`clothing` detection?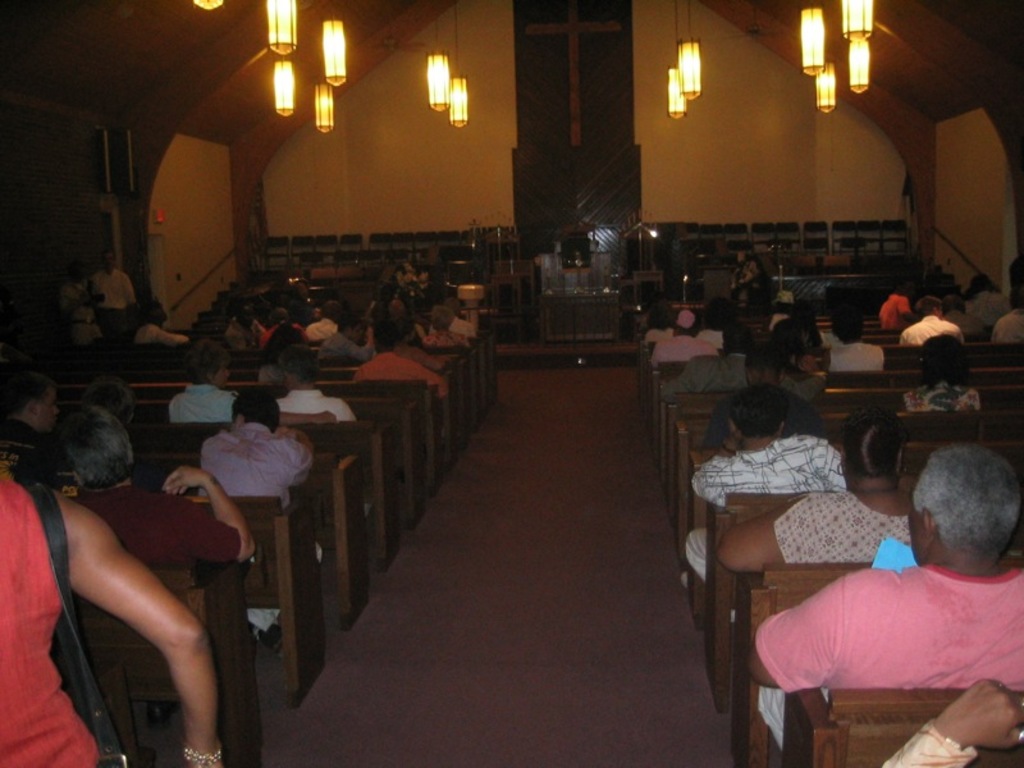
pyautogui.locateOnScreen(988, 307, 1023, 348)
